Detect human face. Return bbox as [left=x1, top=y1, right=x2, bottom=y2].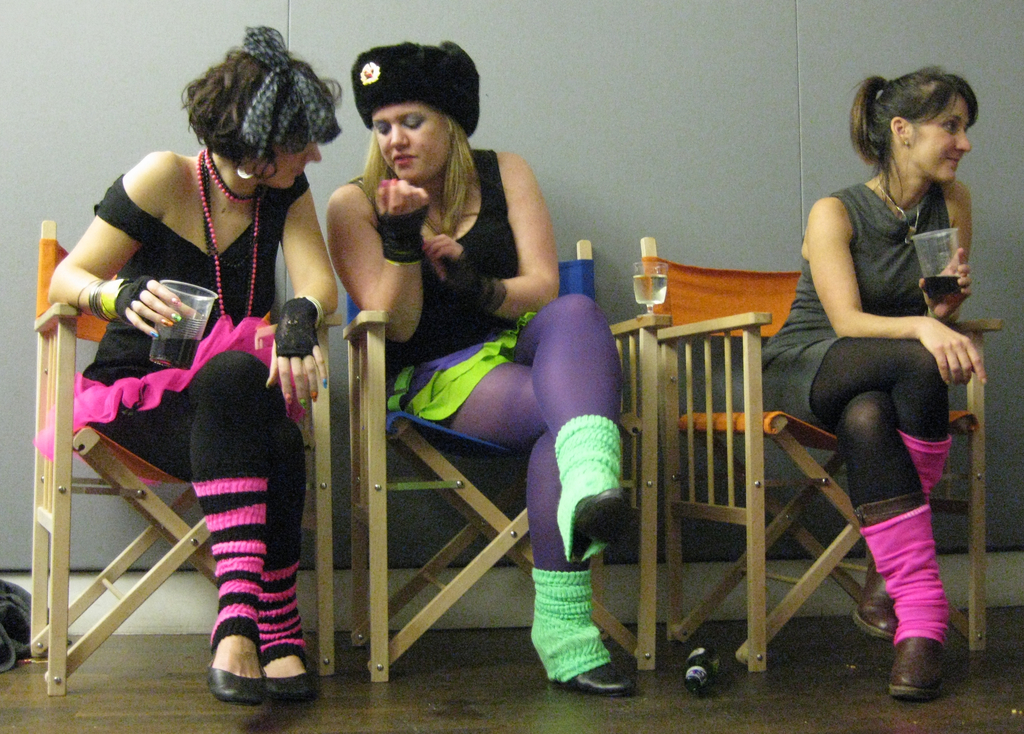
[left=911, top=87, right=968, bottom=183].
